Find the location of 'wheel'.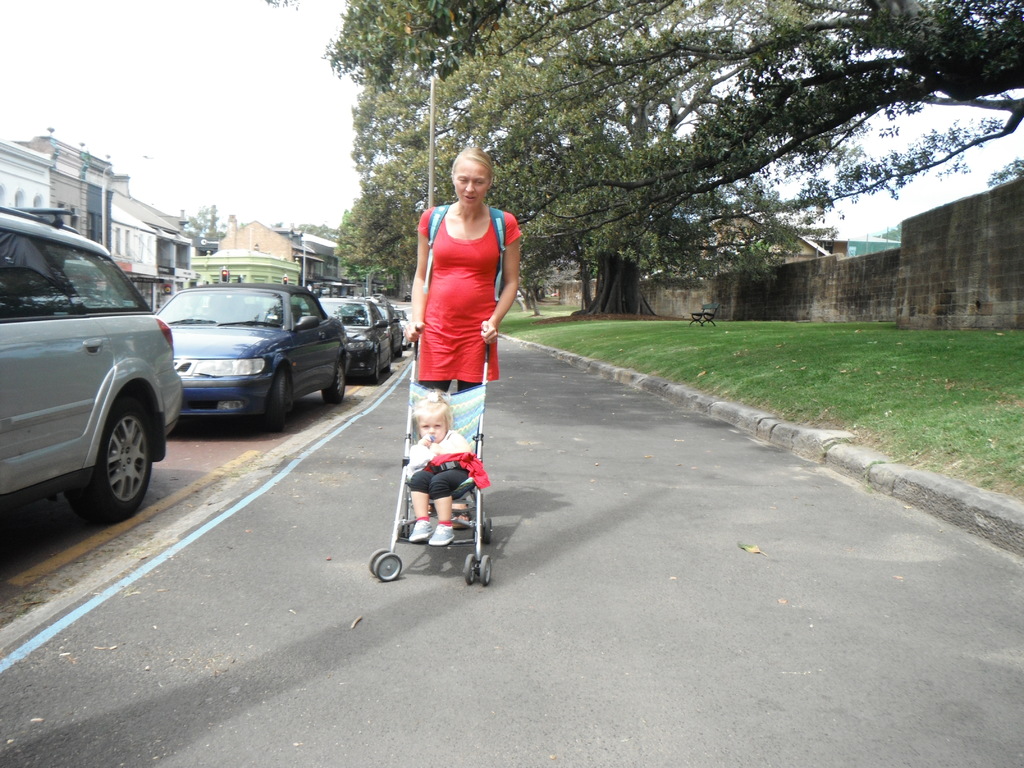
Location: 472 515 493 545.
